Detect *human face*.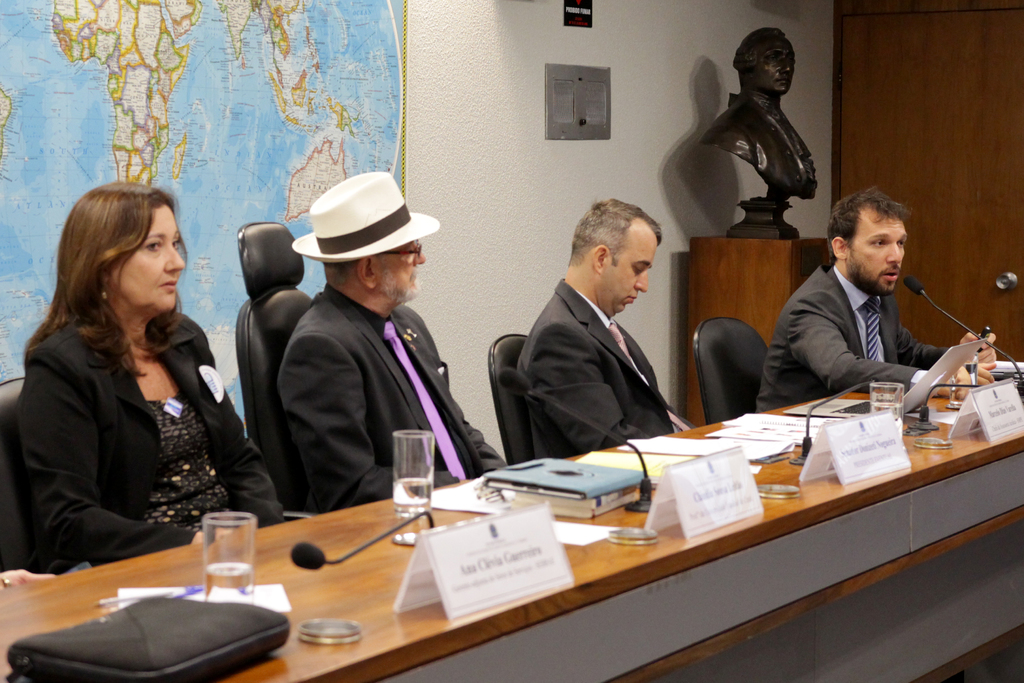
Detected at 604,227,654,313.
